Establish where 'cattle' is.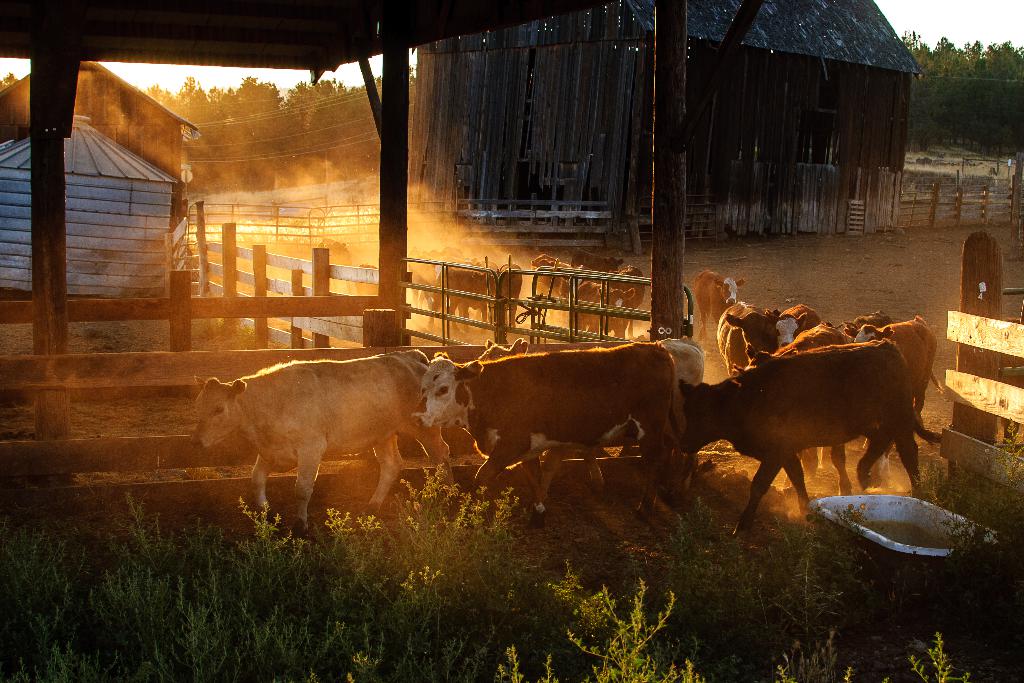
Established at rect(694, 273, 741, 336).
